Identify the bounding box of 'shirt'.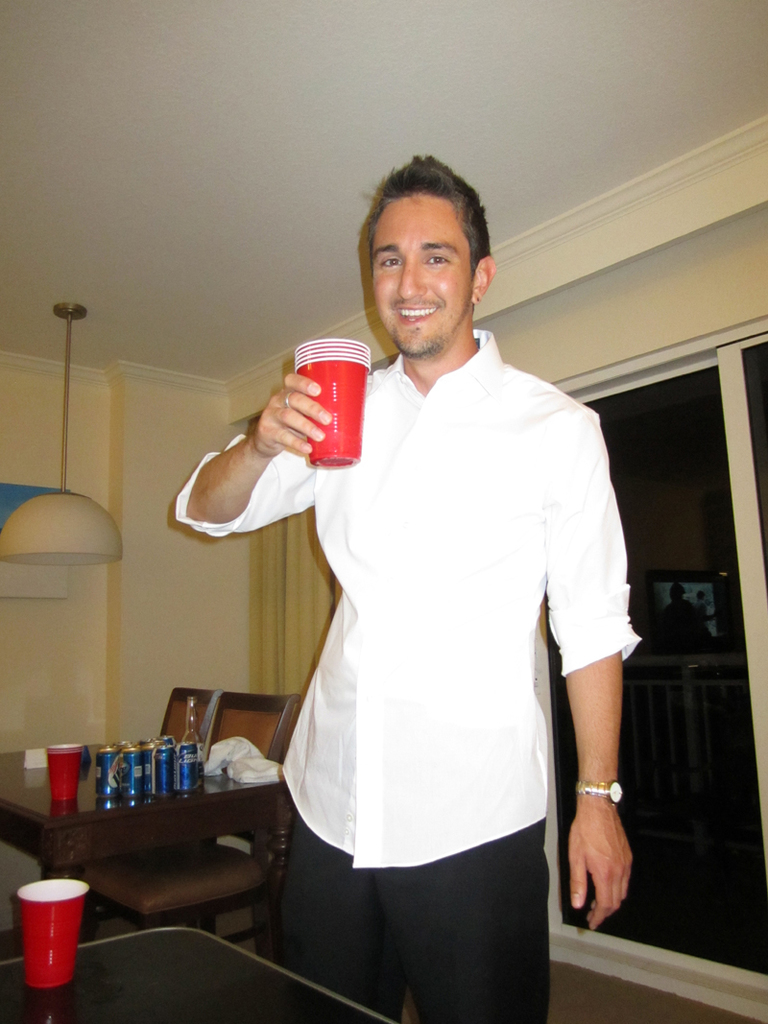
{"left": 172, "top": 326, "right": 645, "bottom": 871}.
